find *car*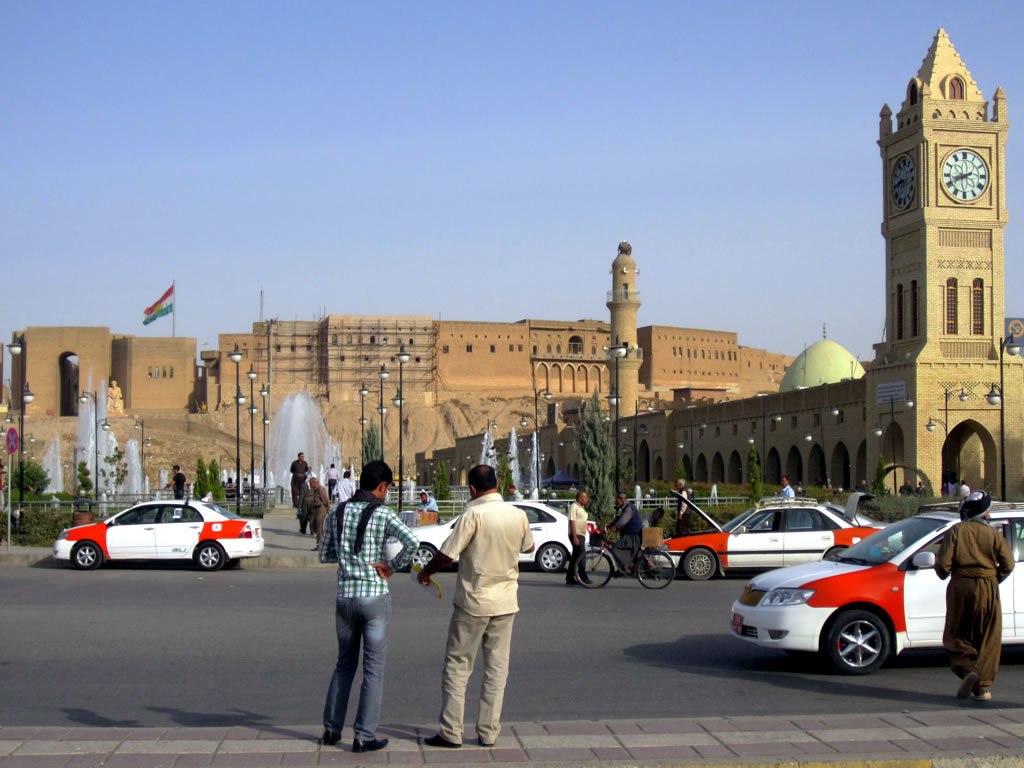
x1=646, y1=485, x2=894, y2=577
